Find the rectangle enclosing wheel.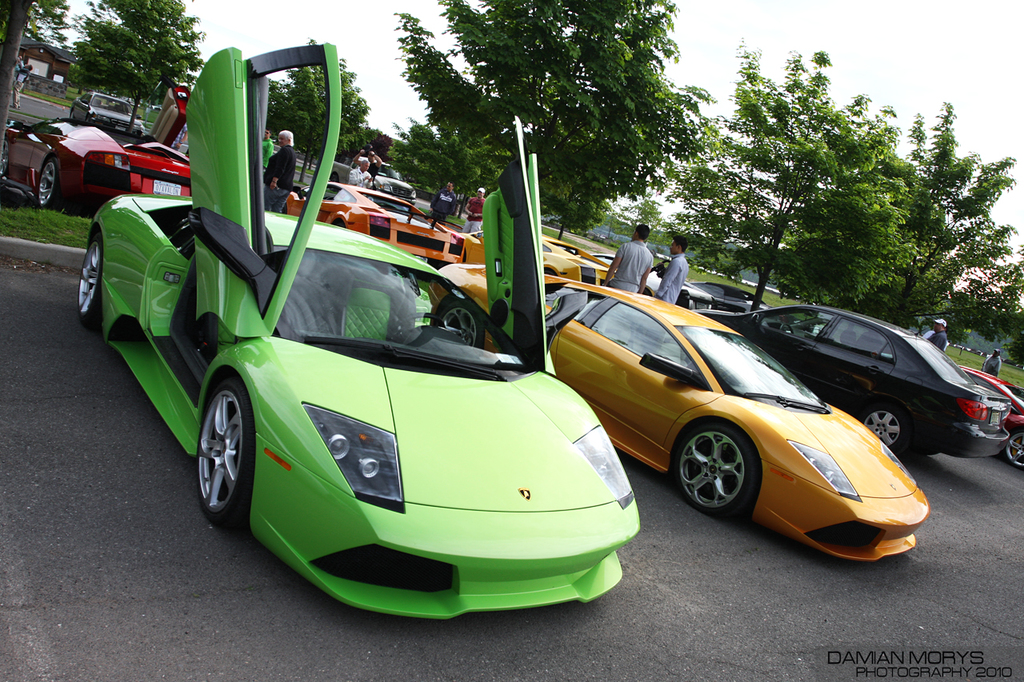
box=[1002, 429, 1023, 469].
